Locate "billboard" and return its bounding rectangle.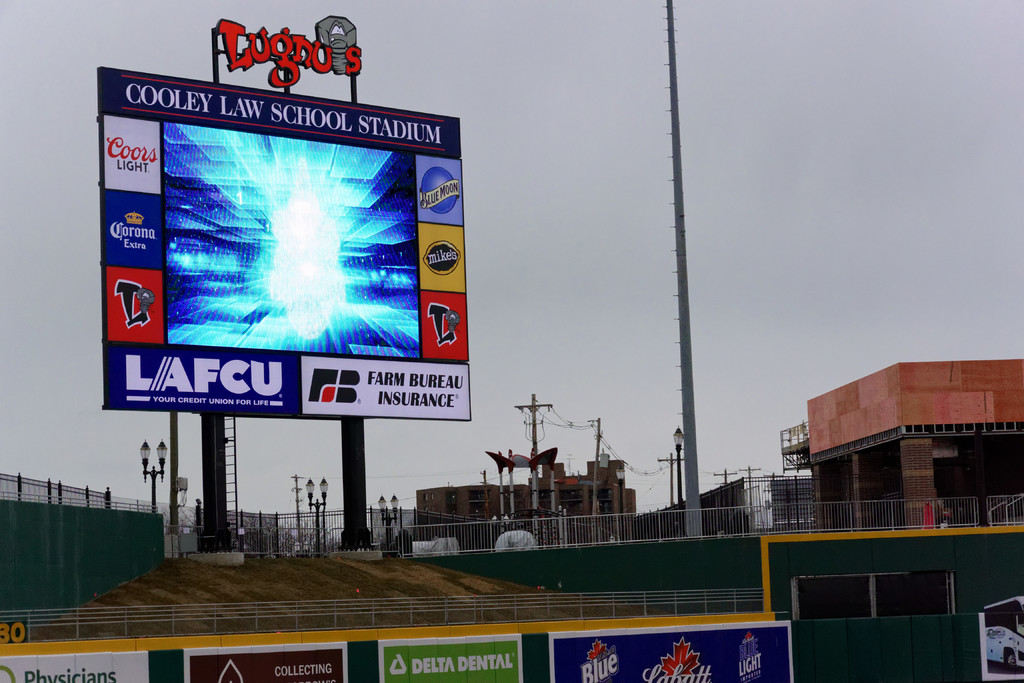
<box>378,634,524,680</box>.
